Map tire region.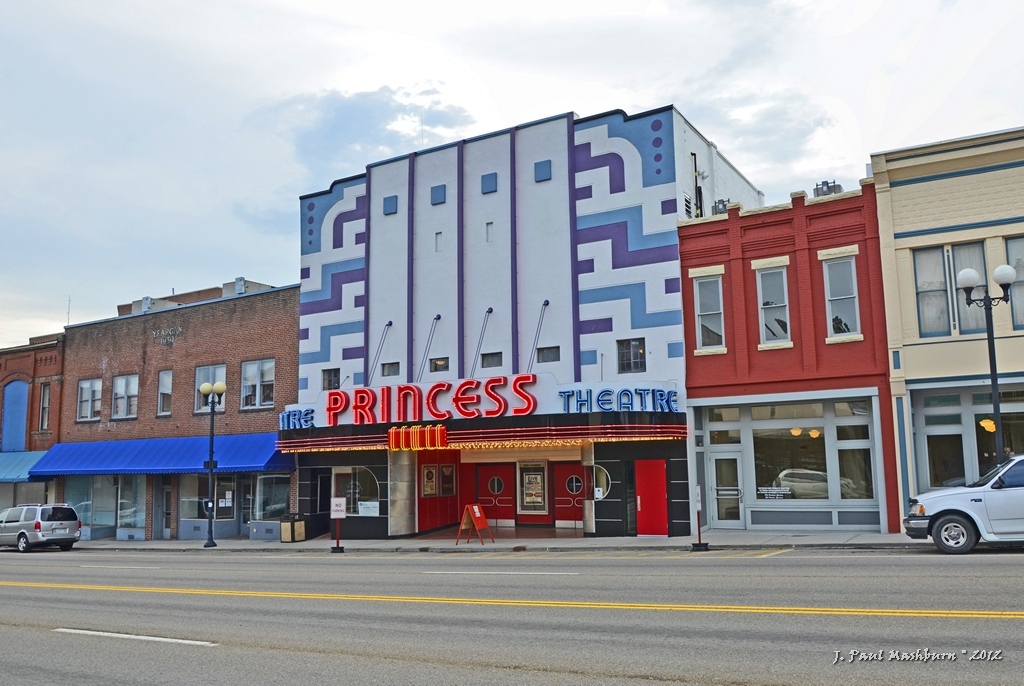
Mapped to detection(60, 543, 77, 554).
